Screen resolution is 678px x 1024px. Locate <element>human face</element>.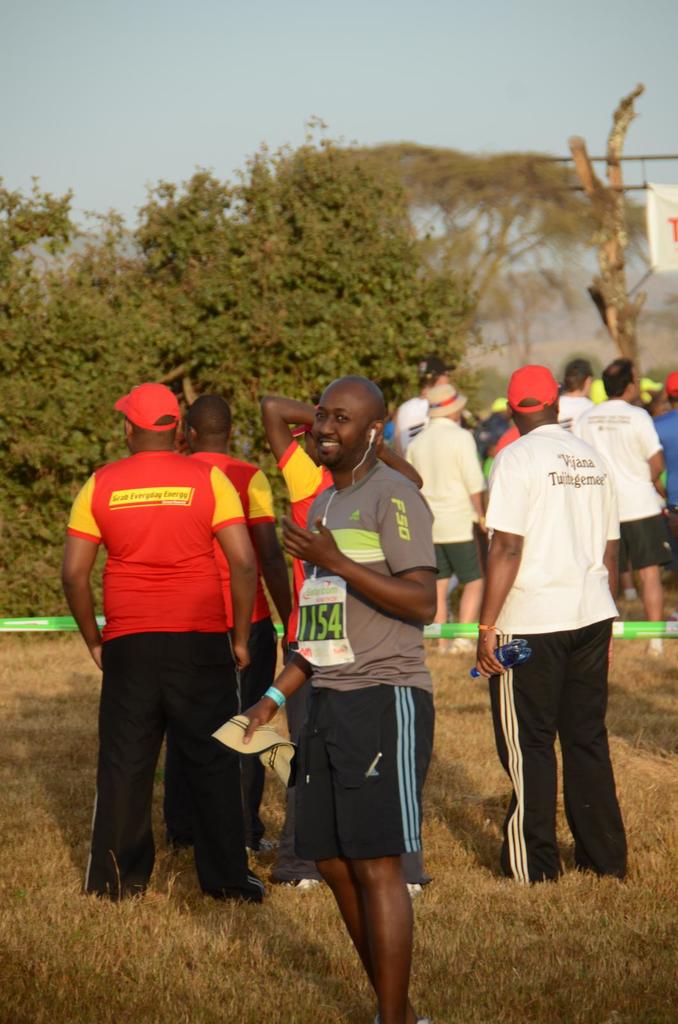
[x1=307, y1=385, x2=367, y2=468].
